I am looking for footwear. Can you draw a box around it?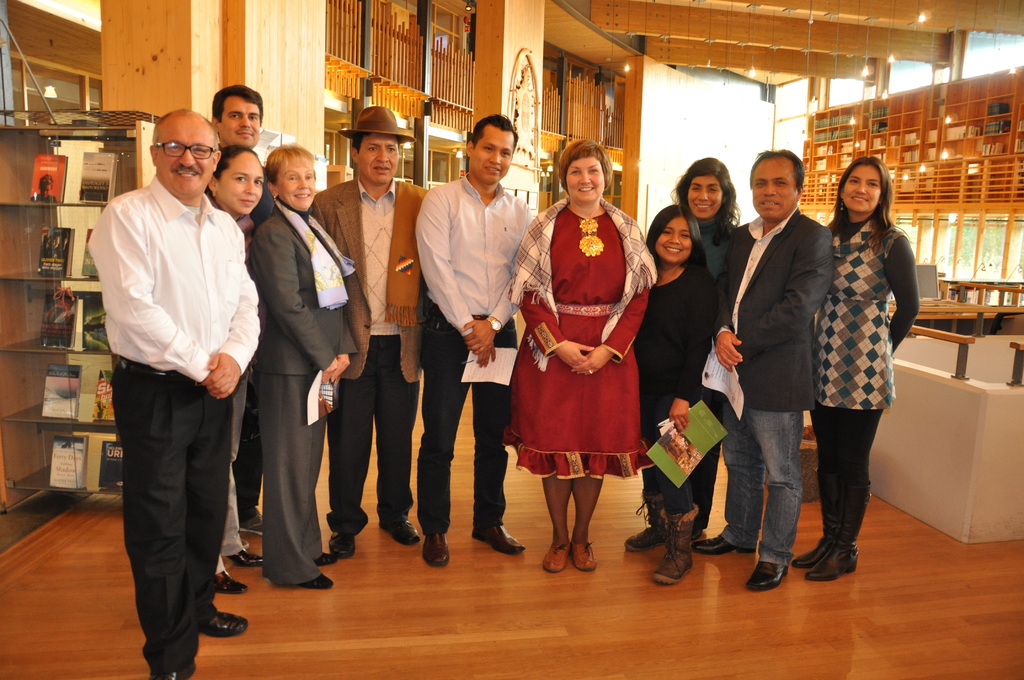
Sure, the bounding box is <bbox>331, 530, 358, 557</bbox>.
